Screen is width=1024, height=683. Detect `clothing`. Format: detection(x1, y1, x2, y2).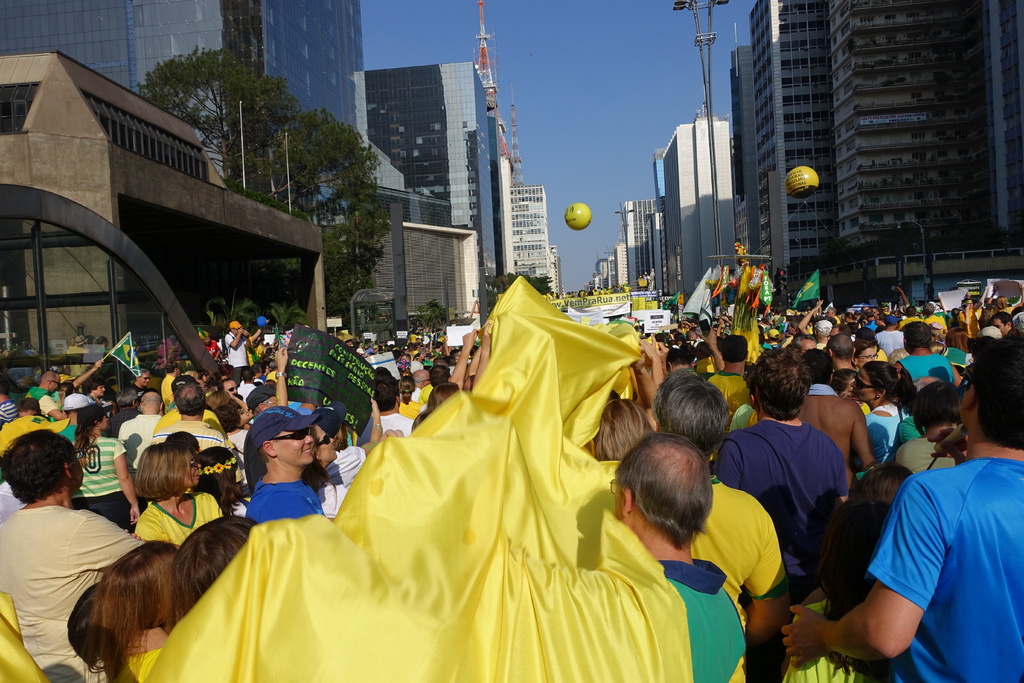
detection(1, 466, 121, 673).
